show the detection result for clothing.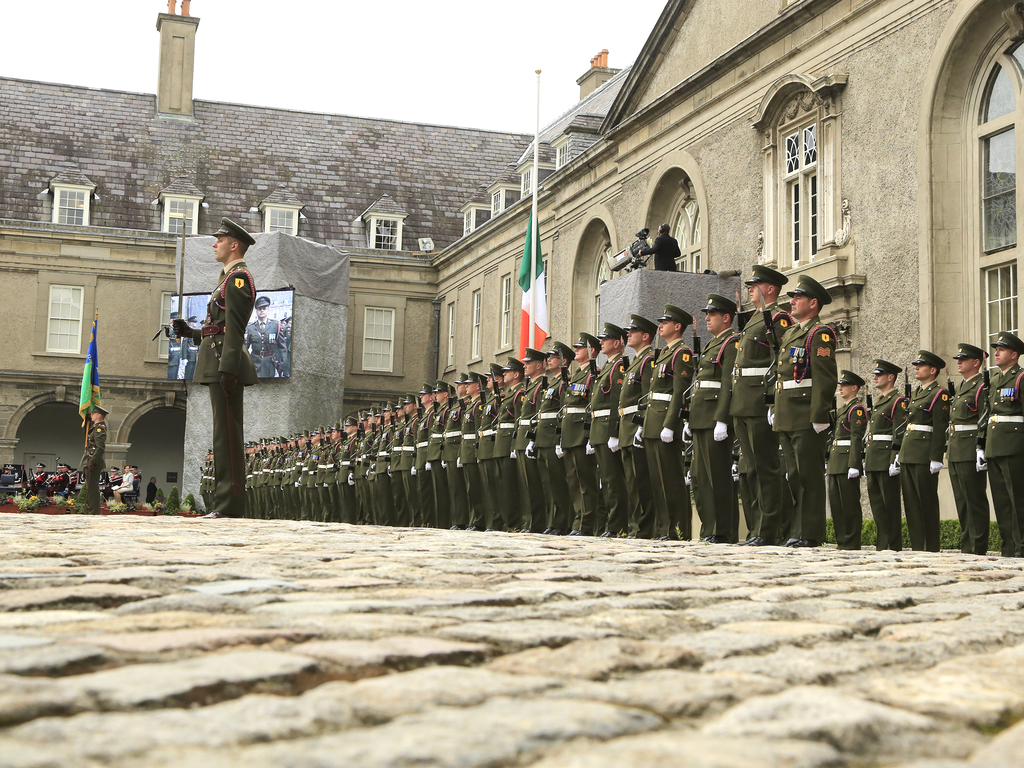
{"left": 170, "top": 326, "right": 182, "bottom": 382}.
